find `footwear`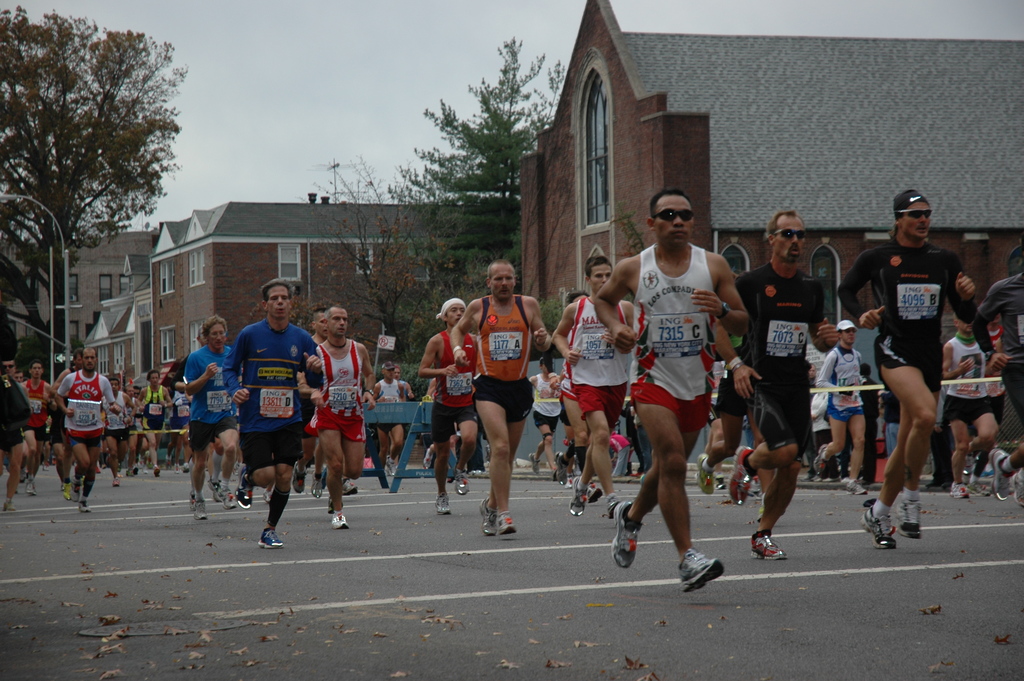
region(60, 480, 70, 503)
